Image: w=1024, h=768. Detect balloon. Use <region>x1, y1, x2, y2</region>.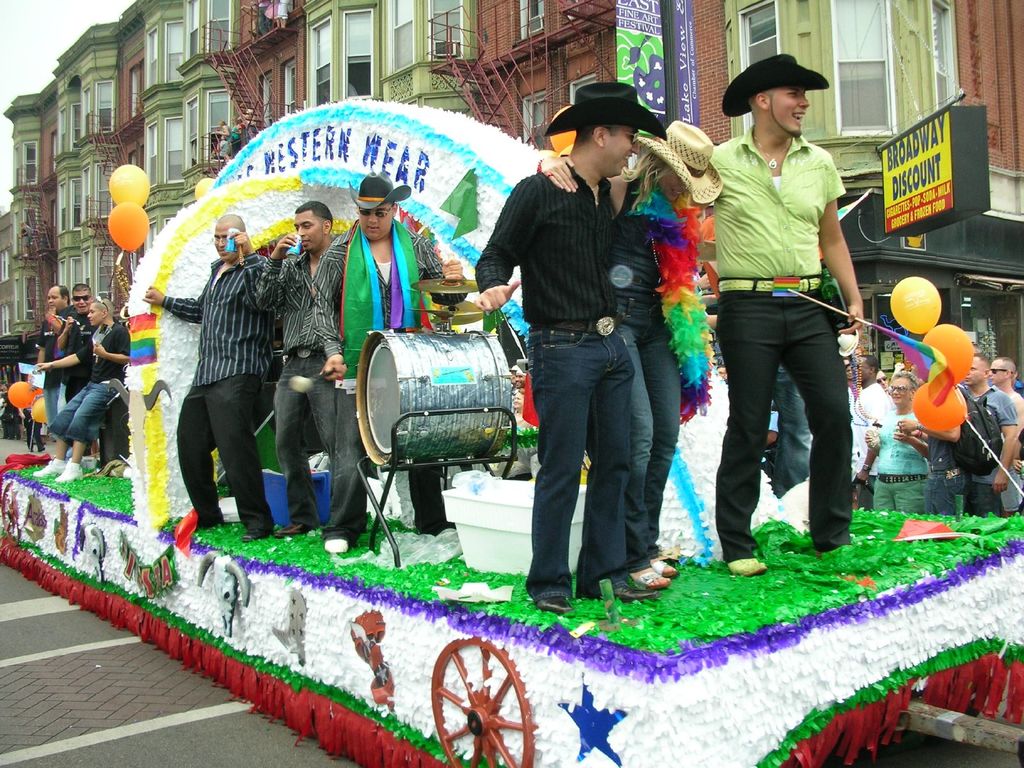
<region>919, 320, 975, 386</region>.
